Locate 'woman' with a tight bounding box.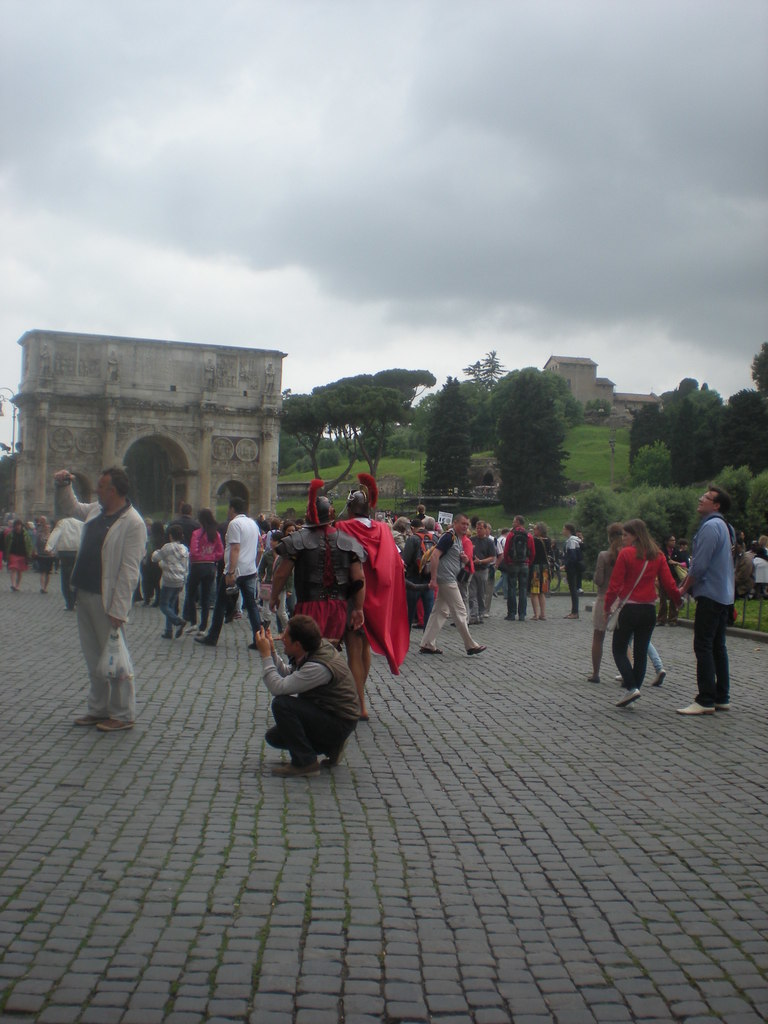
(608,518,691,699).
